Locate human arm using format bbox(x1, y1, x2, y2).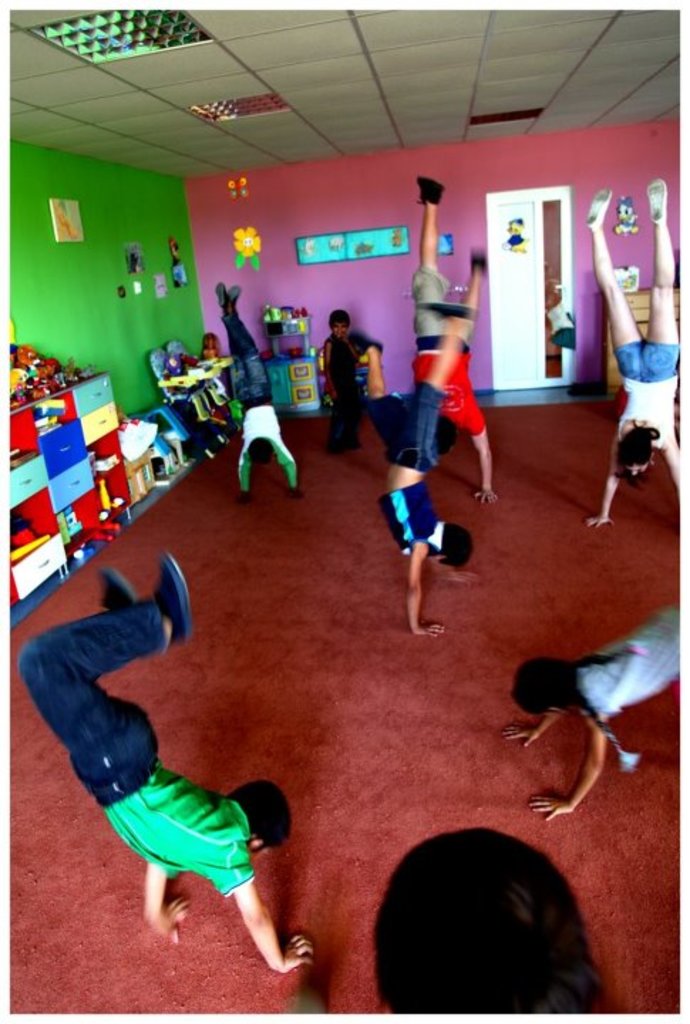
bbox(238, 454, 250, 494).
